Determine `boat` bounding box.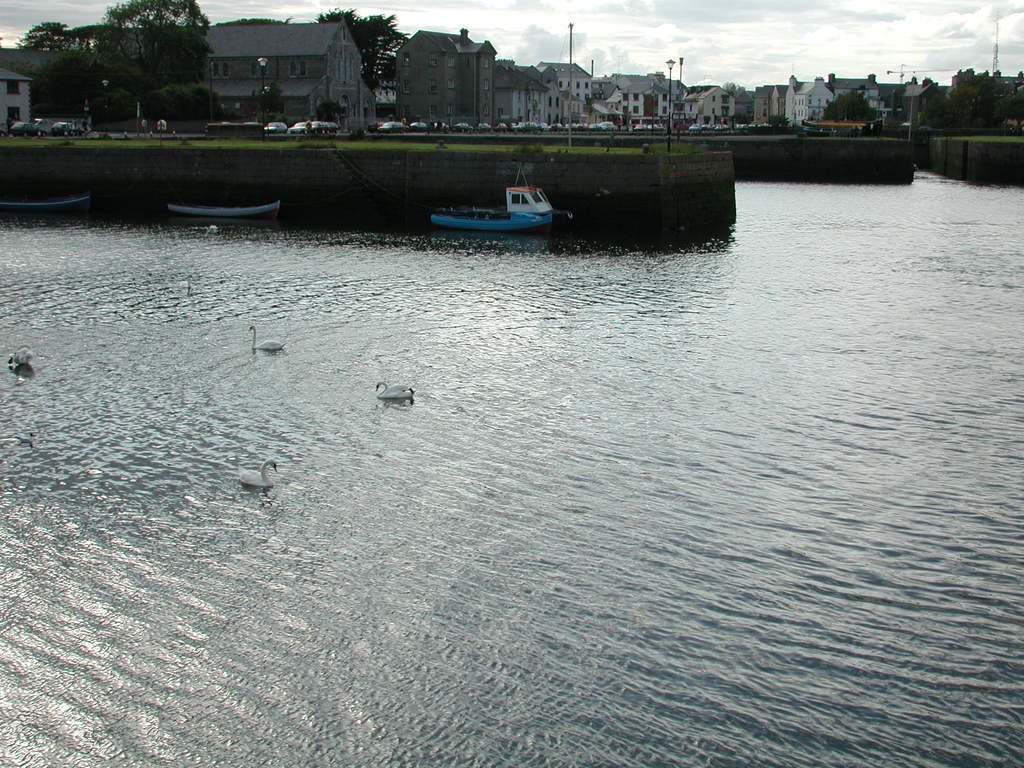
Determined: [x1=161, y1=197, x2=282, y2=214].
